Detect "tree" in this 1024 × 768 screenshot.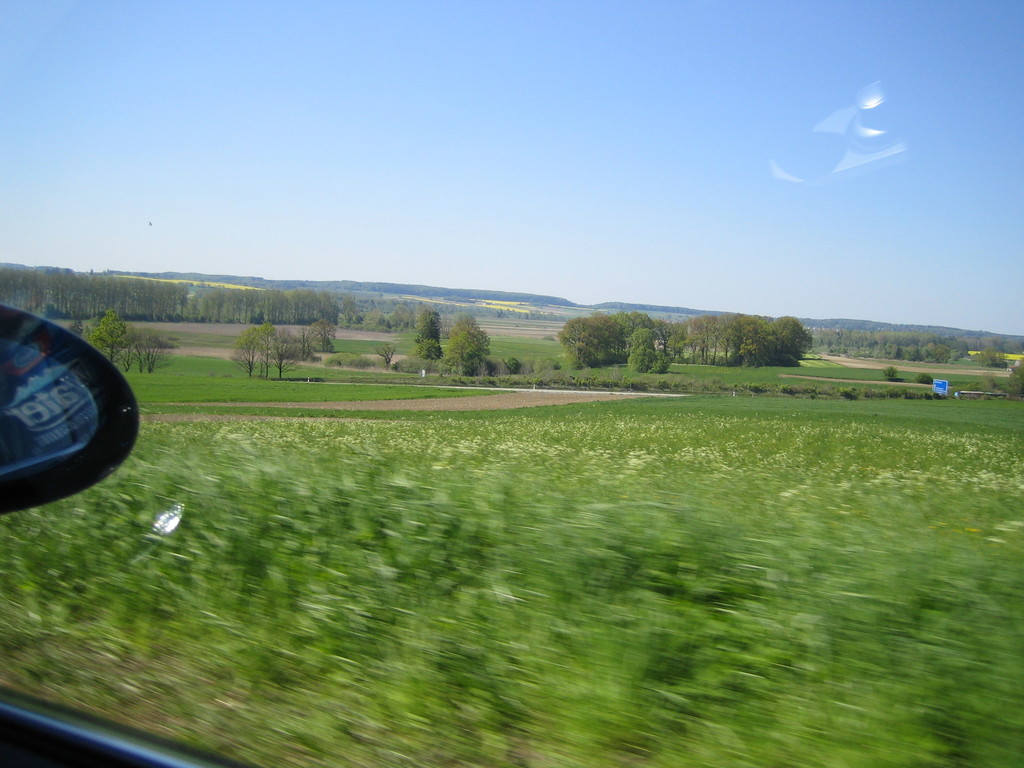
Detection: <box>390,298,428,338</box>.
